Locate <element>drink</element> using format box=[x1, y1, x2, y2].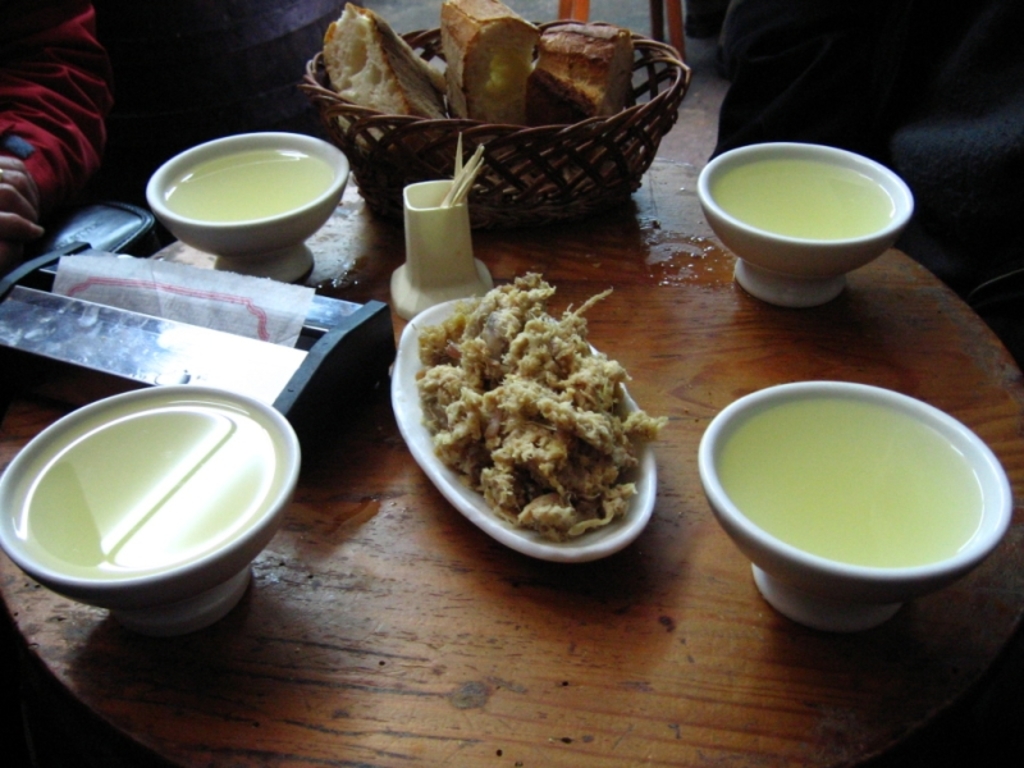
box=[710, 155, 893, 242].
